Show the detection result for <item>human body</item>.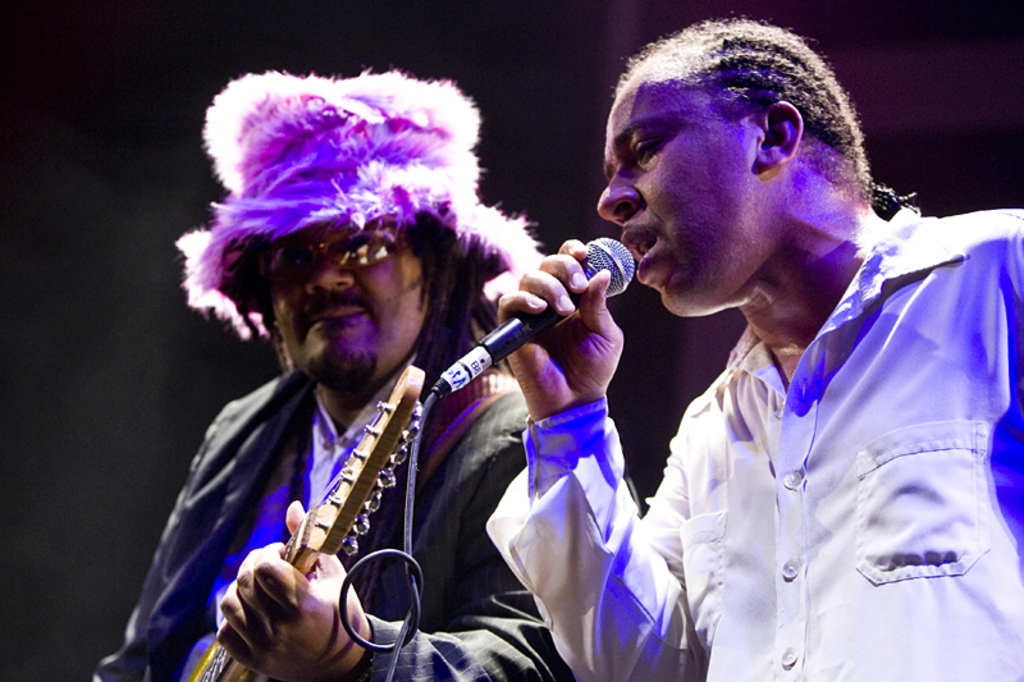
detection(489, 17, 1023, 681).
